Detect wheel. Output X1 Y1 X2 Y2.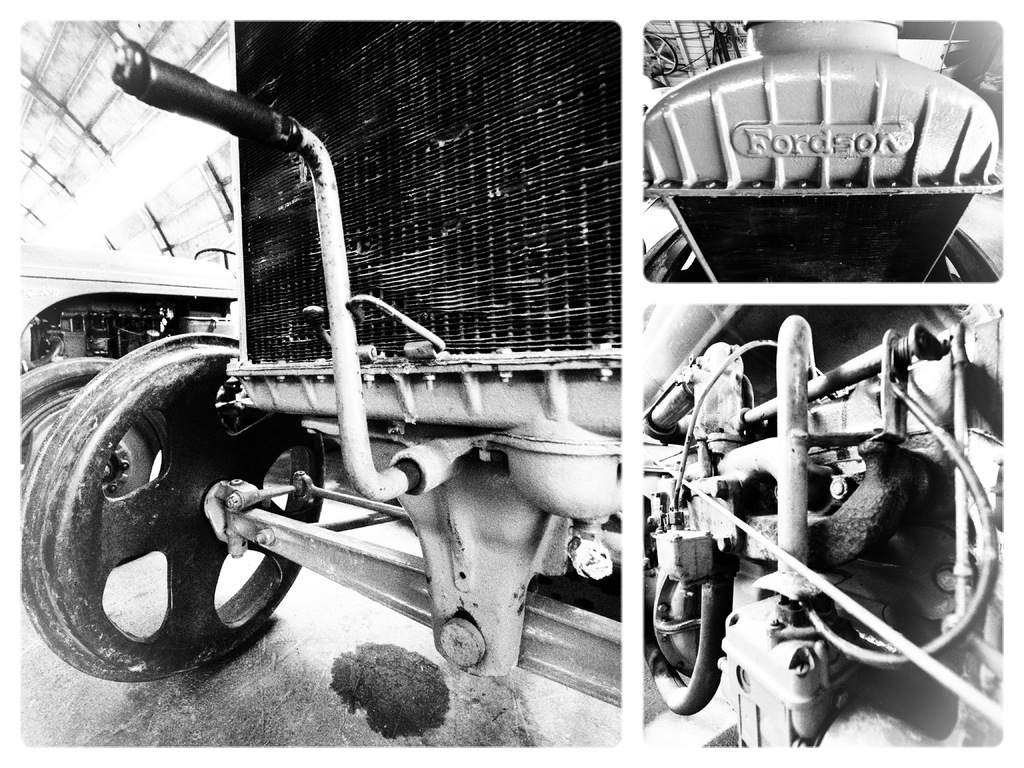
22 361 212 511.
